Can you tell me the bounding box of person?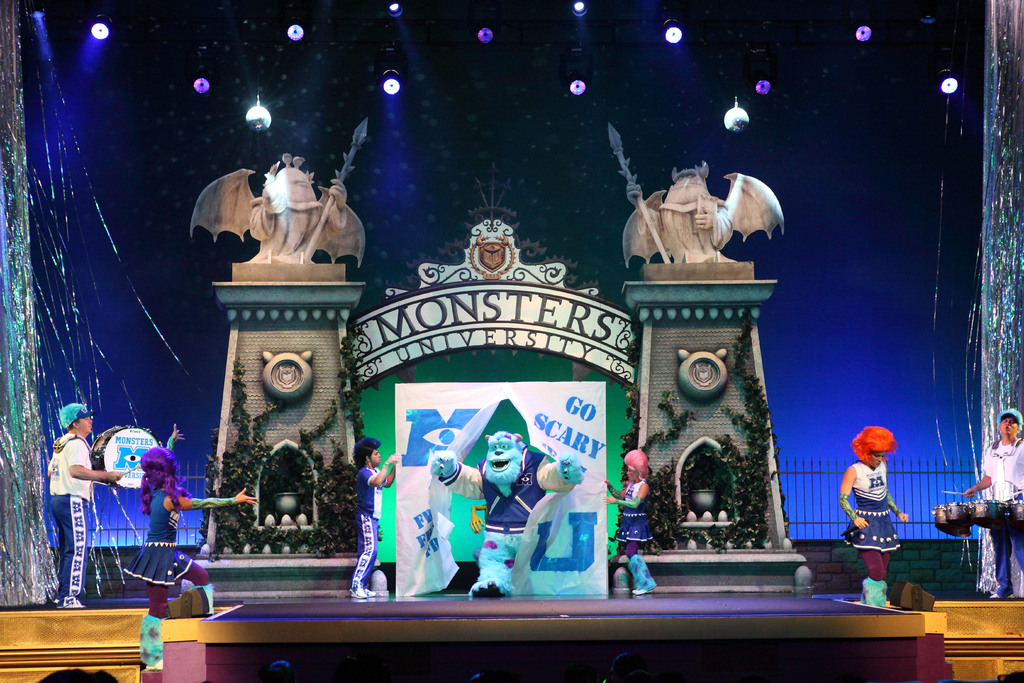
bbox(264, 655, 292, 682).
